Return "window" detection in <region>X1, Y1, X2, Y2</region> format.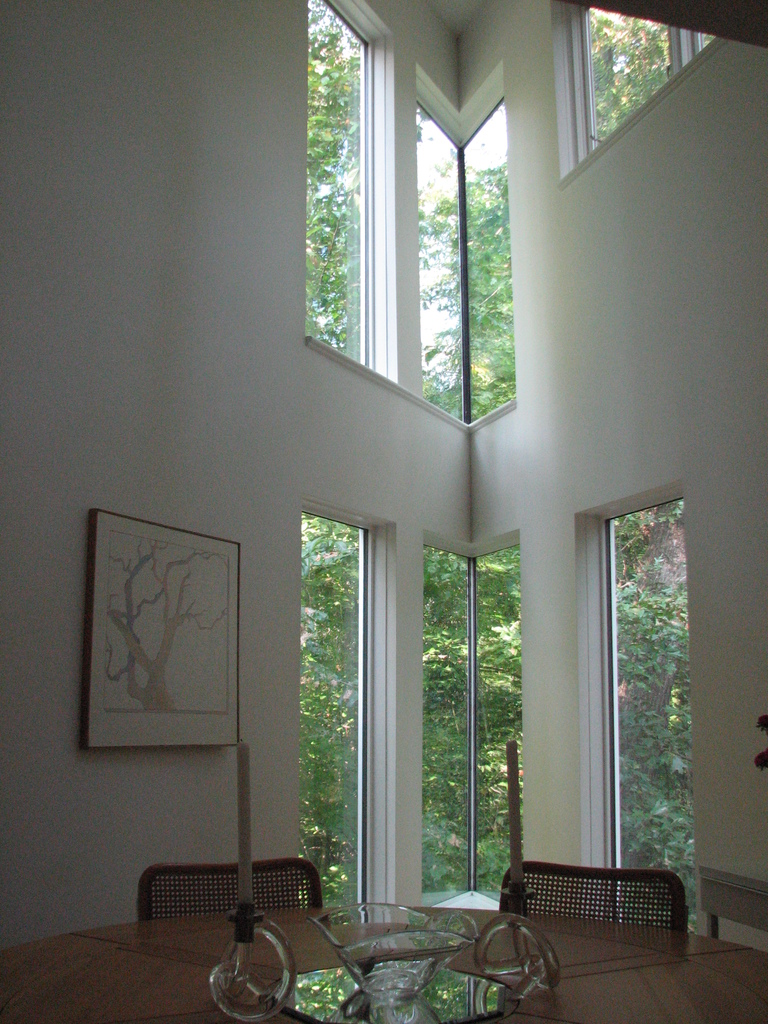
<region>414, 524, 537, 909</region>.
